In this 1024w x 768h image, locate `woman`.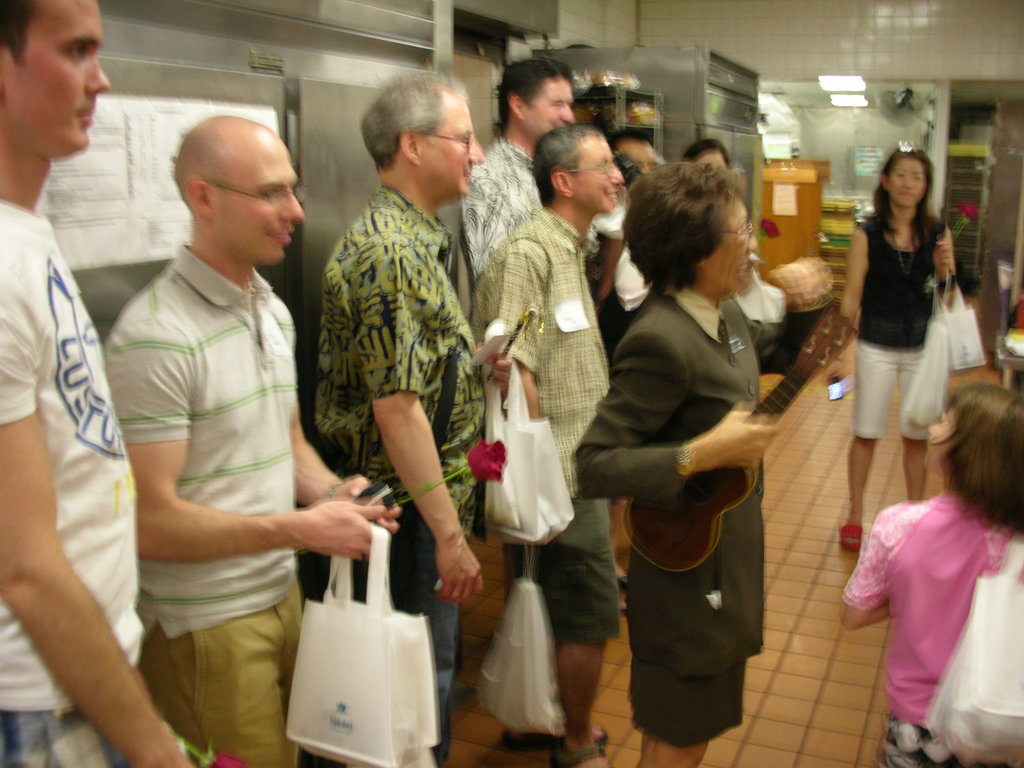
Bounding box: pyautogui.locateOnScreen(837, 148, 960, 563).
